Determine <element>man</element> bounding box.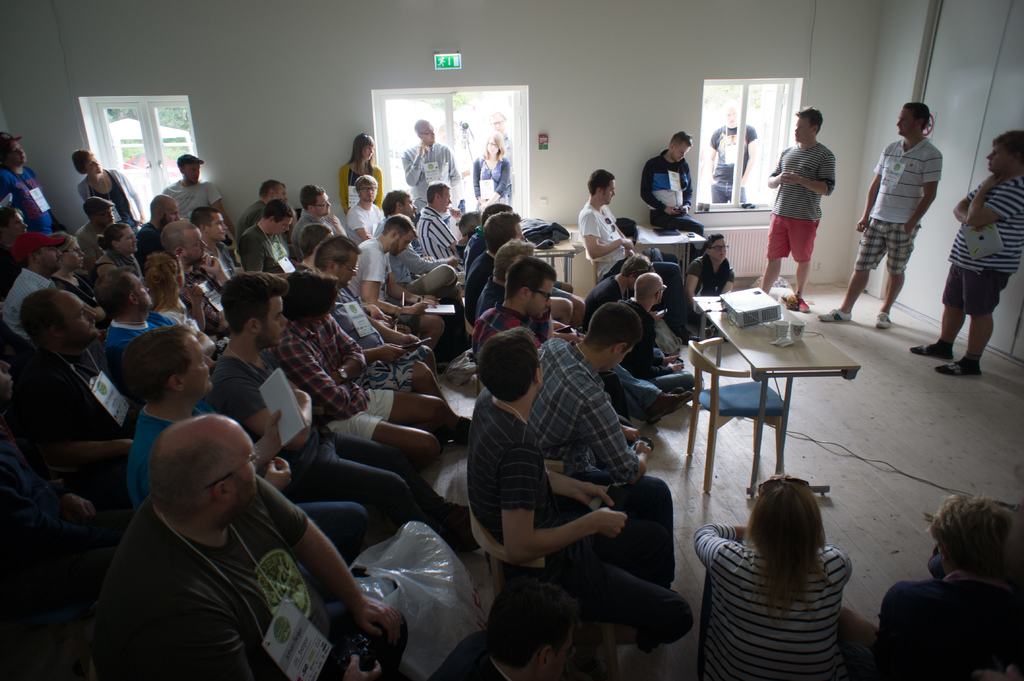
Determined: left=487, top=111, right=513, bottom=166.
